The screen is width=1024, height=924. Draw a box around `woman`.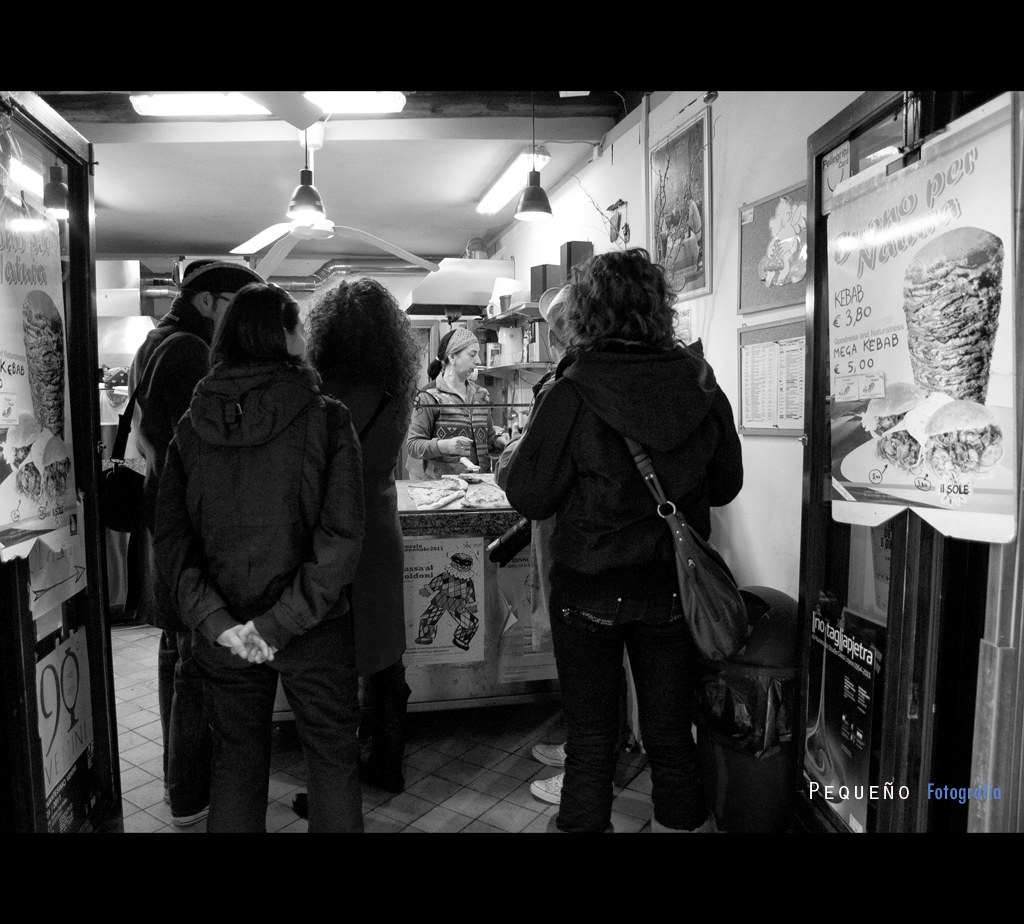
rect(504, 248, 743, 833).
